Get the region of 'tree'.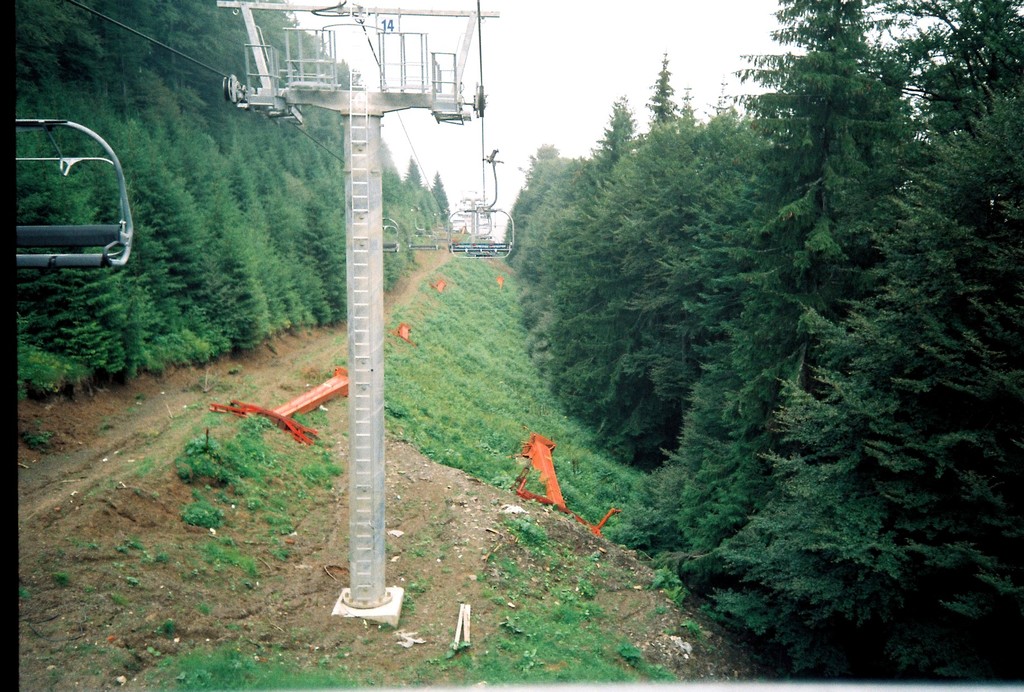
(516, 45, 753, 409).
